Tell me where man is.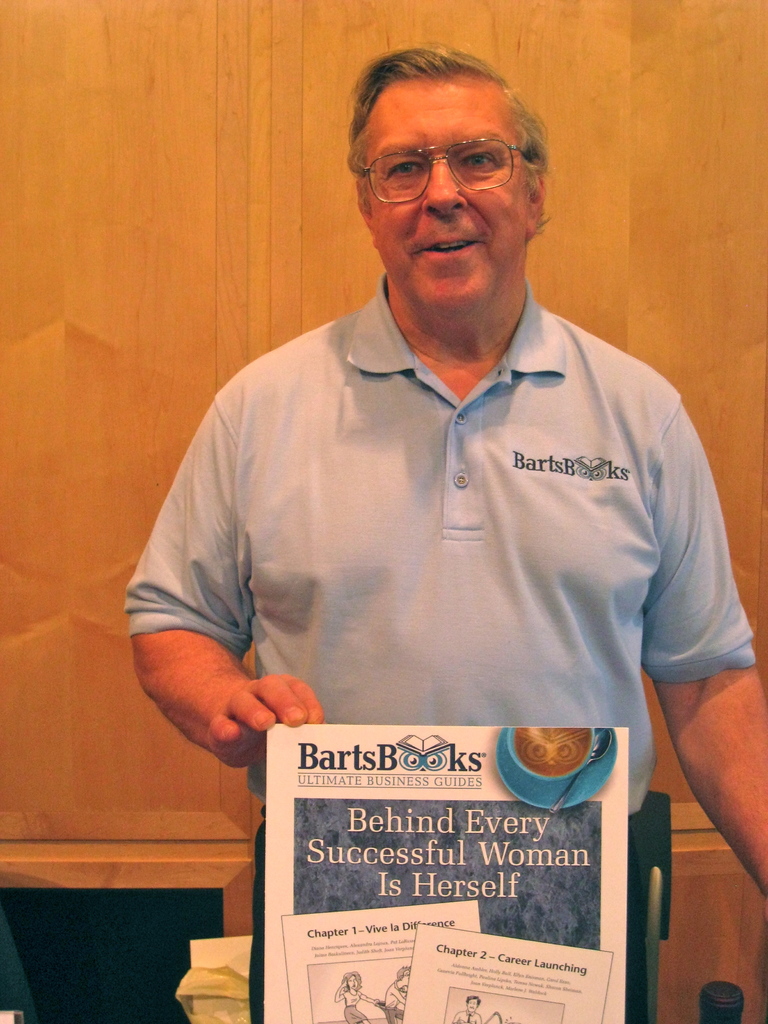
man is at (left=385, top=964, right=412, bottom=1012).
